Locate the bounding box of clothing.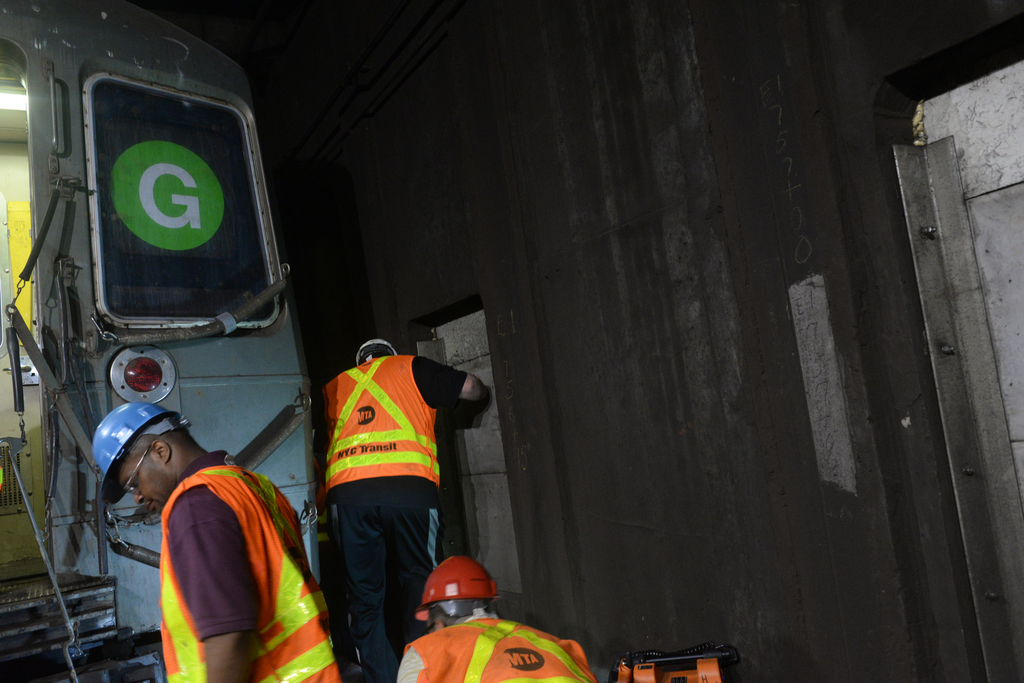
Bounding box: [312,356,468,682].
